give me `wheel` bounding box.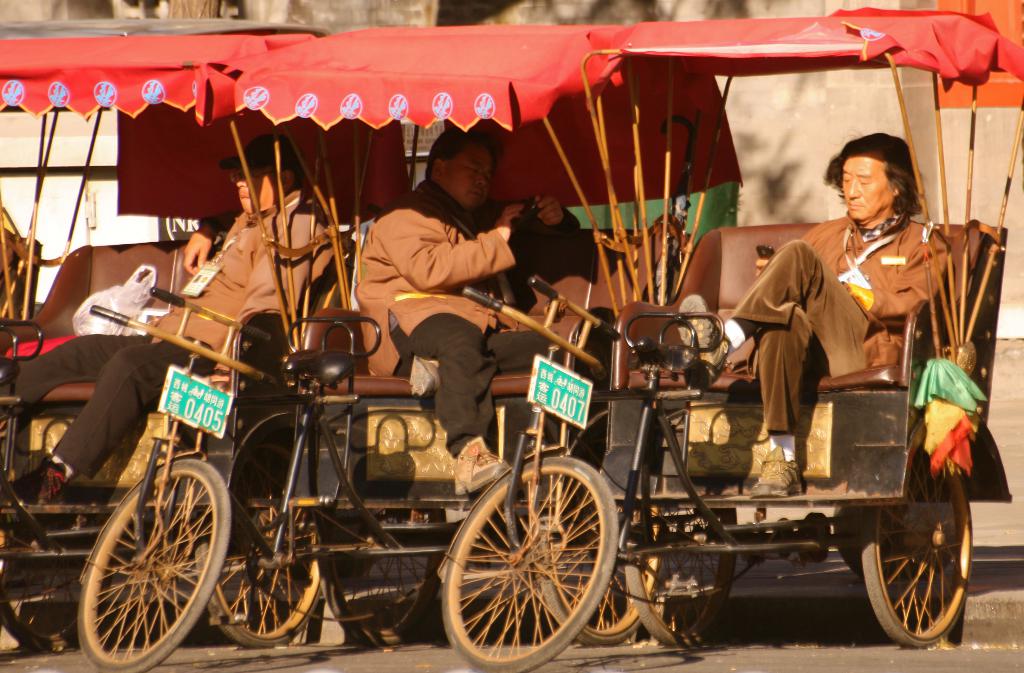
[x1=538, y1=455, x2=648, y2=646].
